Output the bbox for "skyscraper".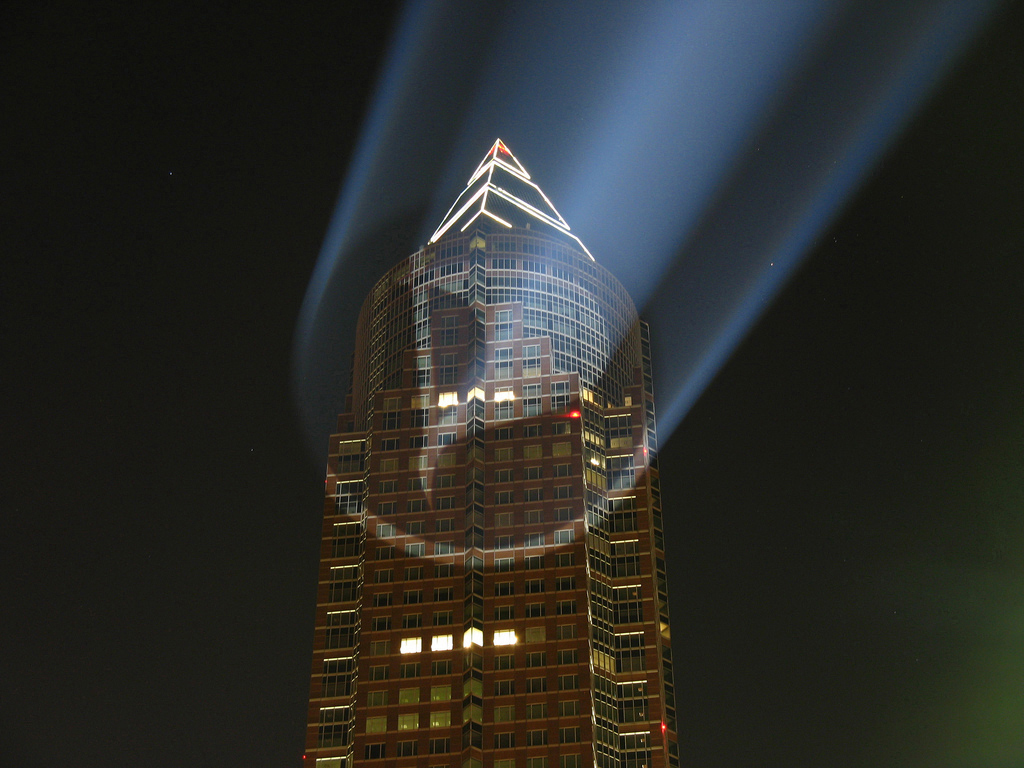
bbox=[278, 153, 696, 767].
